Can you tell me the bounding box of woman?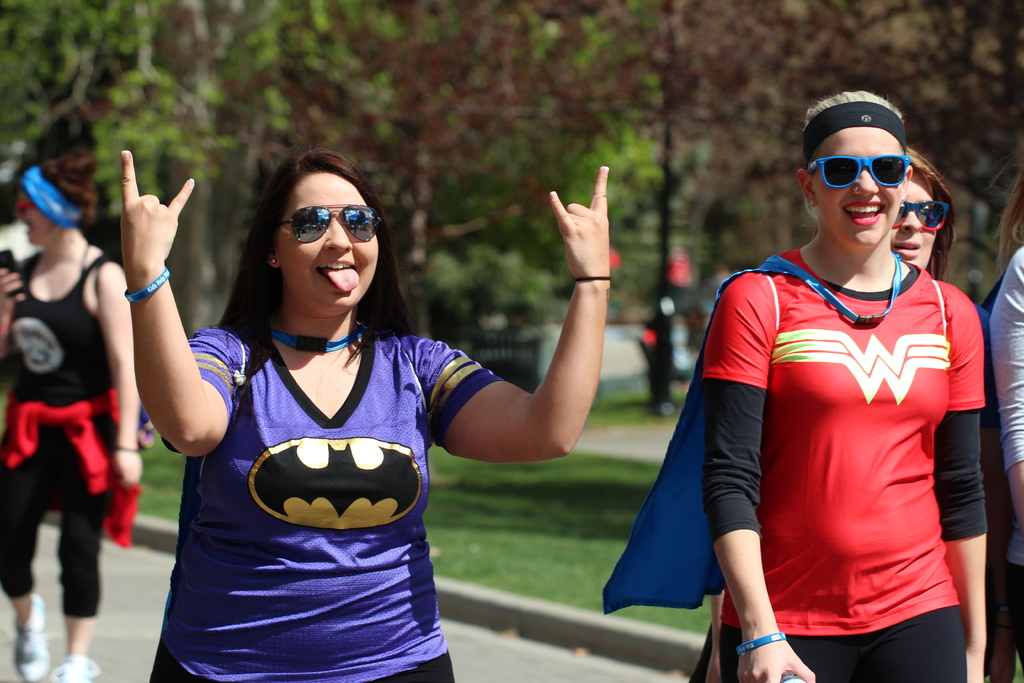
137 160 556 673.
